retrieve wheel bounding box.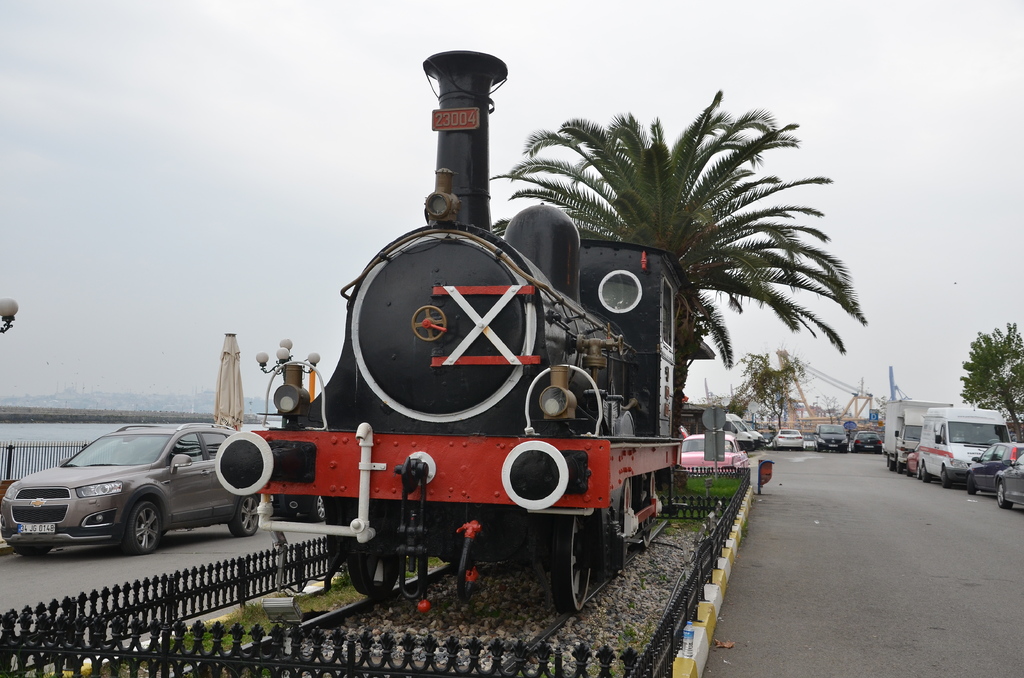
Bounding box: {"left": 917, "top": 465, "right": 922, "bottom": 481}.
